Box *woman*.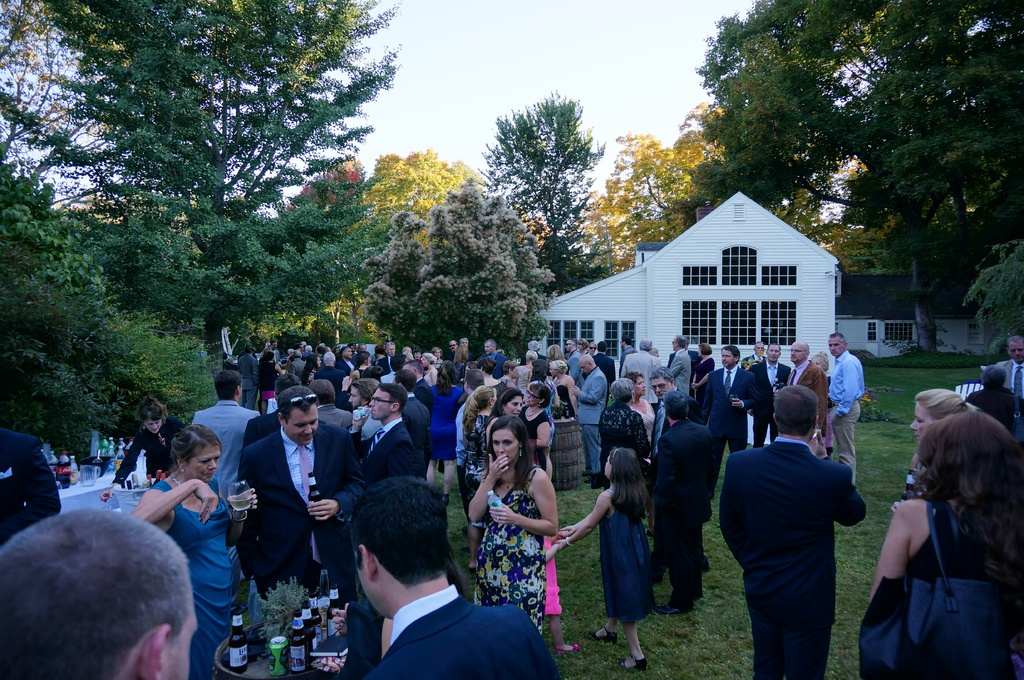
Rect(687, 342, 716, 419).
